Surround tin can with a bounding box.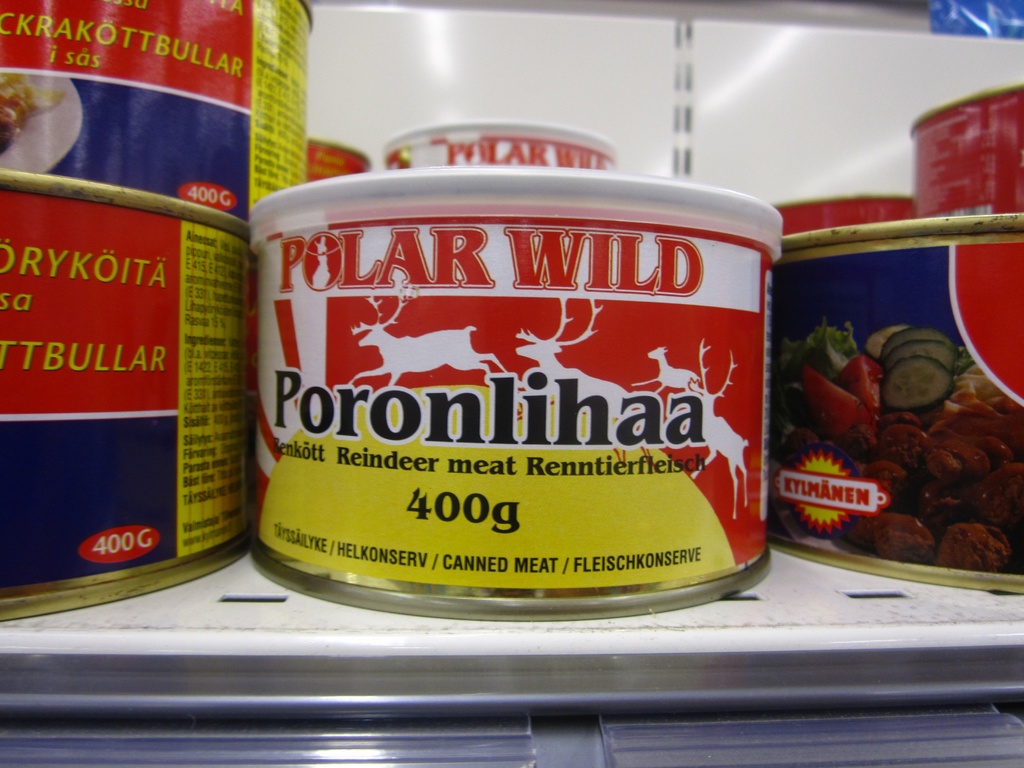
BBox(248, 164, 787, 621).
